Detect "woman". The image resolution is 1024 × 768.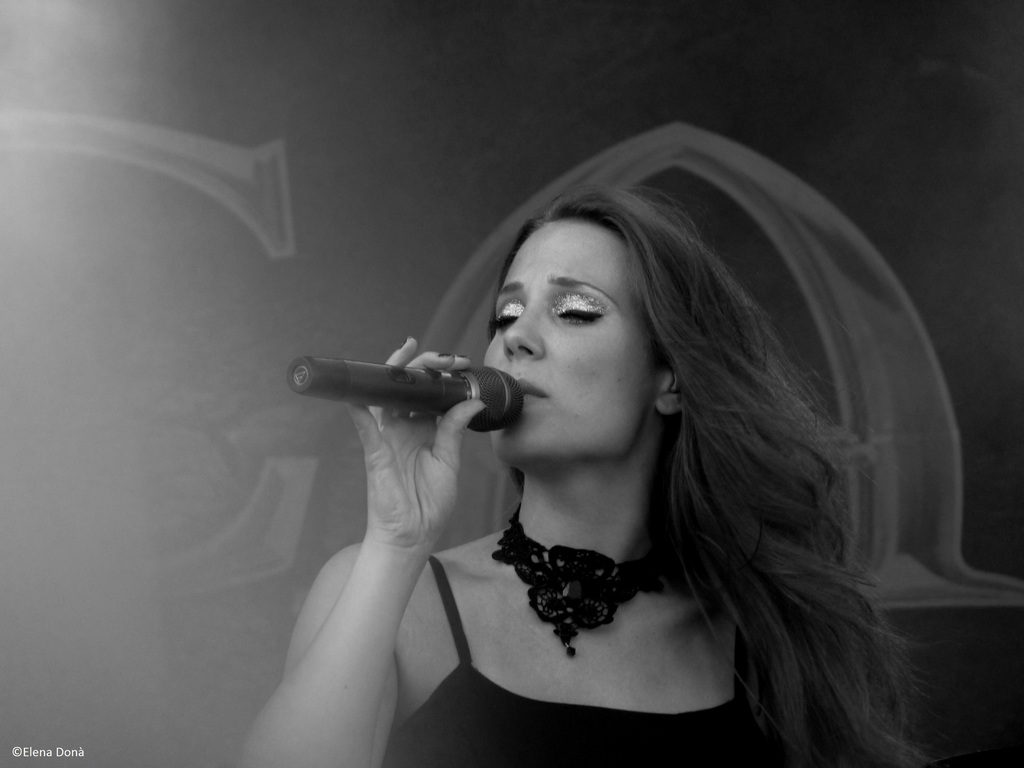
region(319, 119, 925, 758).
